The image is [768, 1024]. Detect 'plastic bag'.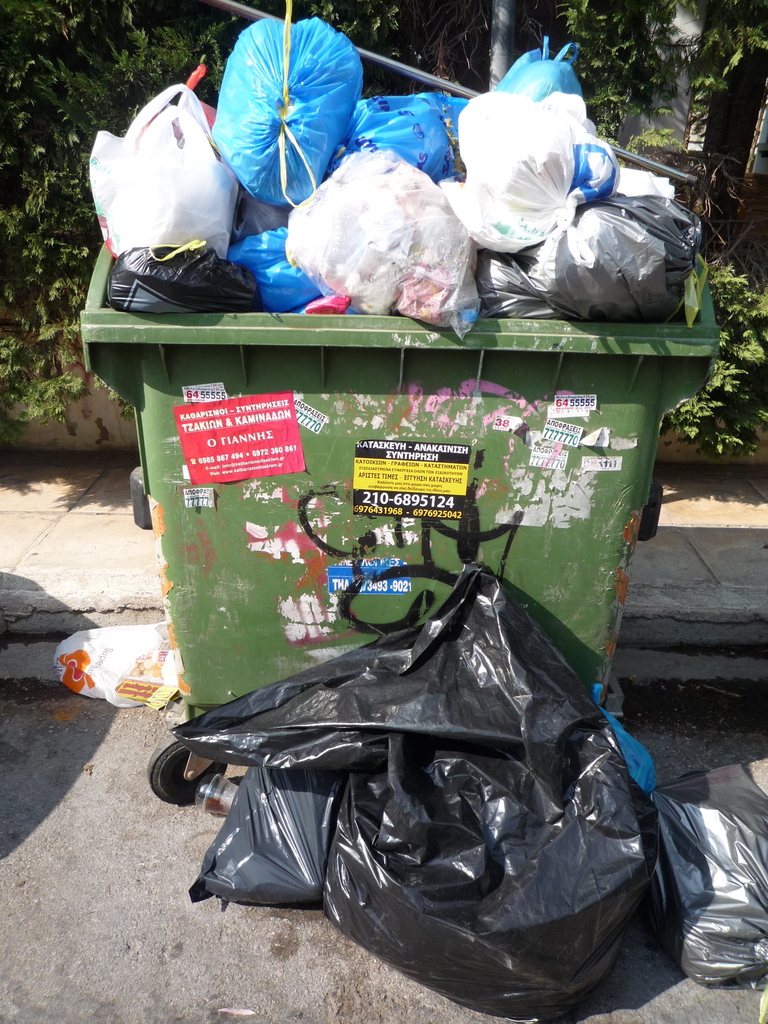
Detection: {"x1": 208, "y1": 13, "x2": 365, "y2": 209}.
